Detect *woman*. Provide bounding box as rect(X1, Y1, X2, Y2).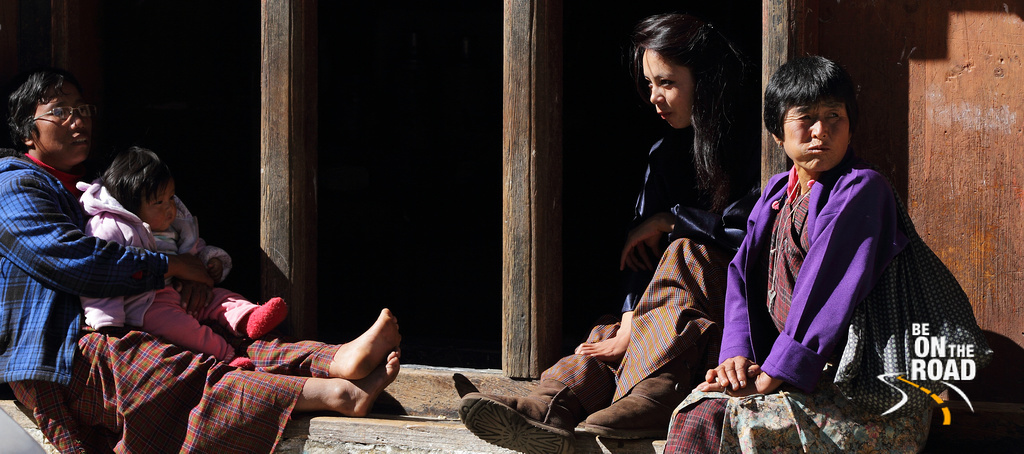
rect(0, 70, 409, 453).
